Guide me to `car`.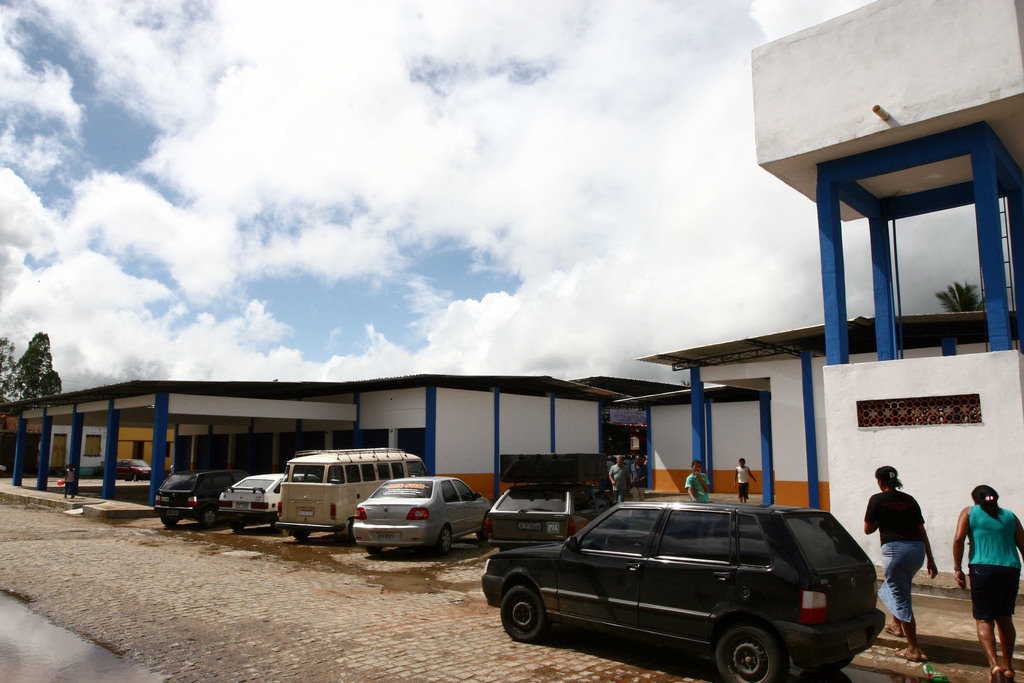
Guidance: x1=119 y1=457 x2=147 y2=482.
